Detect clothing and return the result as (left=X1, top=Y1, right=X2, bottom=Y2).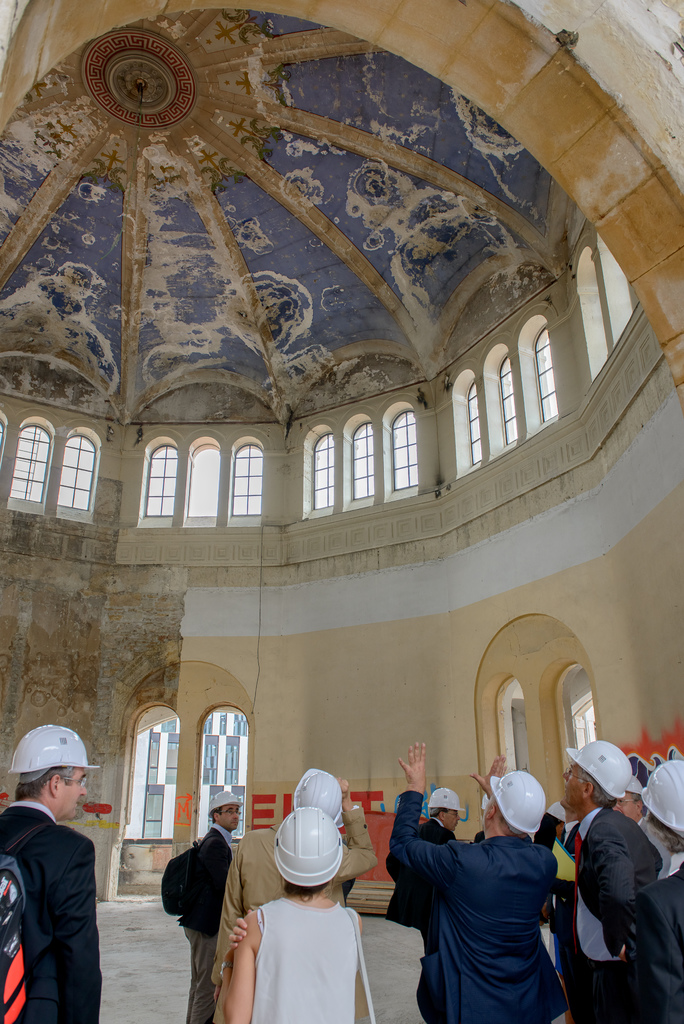
(left=634, top=870, right=683, bottom=1023).
